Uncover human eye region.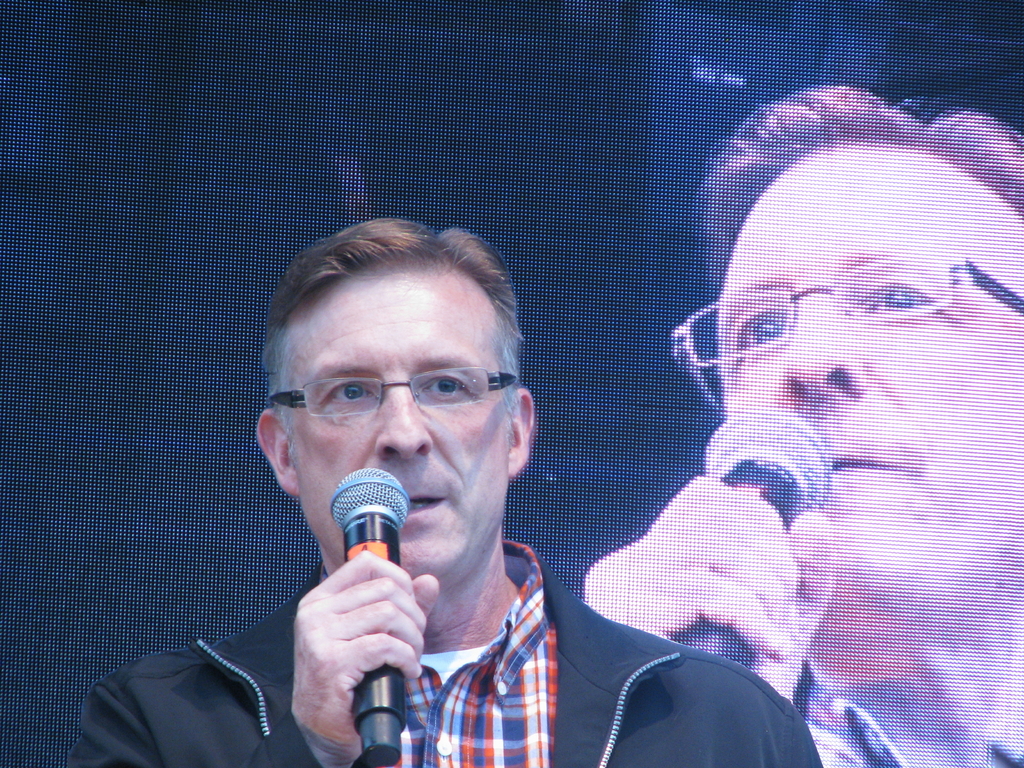
Uncovered: bbox=[721, 307, 794, 369].
